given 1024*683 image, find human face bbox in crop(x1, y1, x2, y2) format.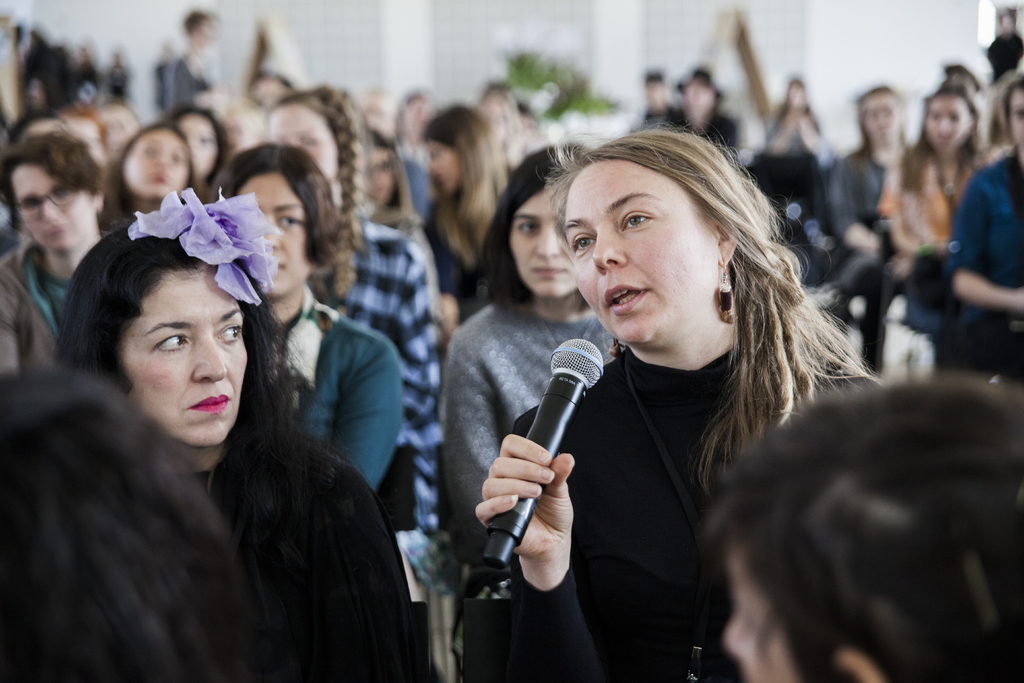
crop(270, 93, 341, 170).
